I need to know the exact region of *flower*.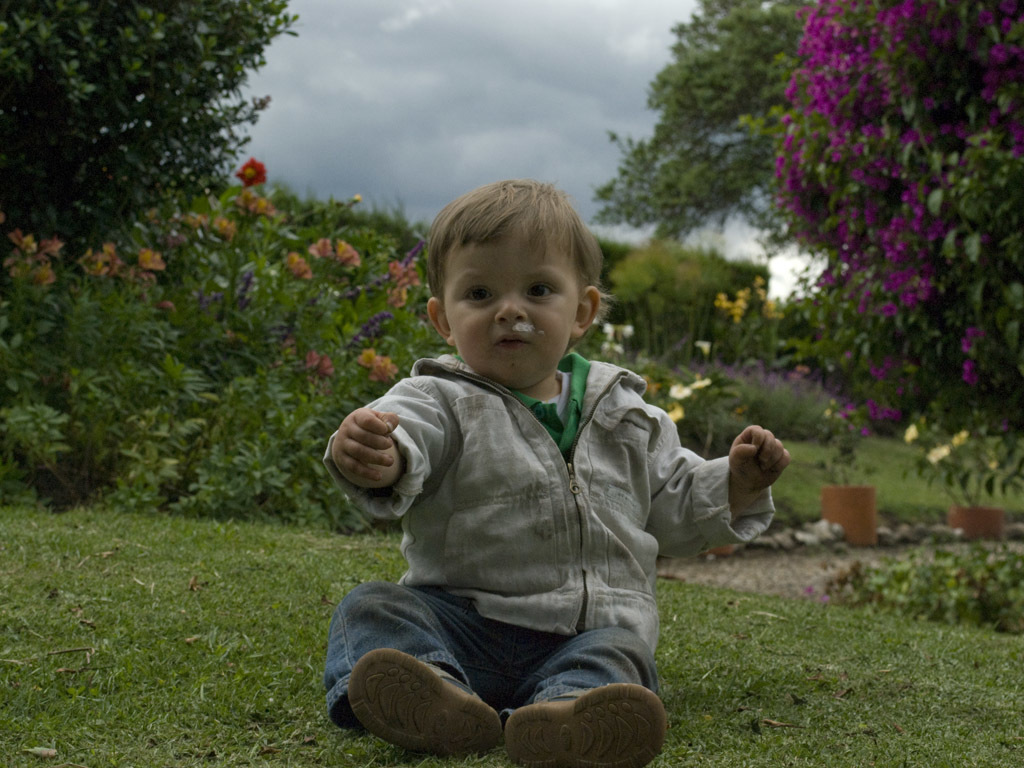
Region: bbox(321, 354, 335, 384).
